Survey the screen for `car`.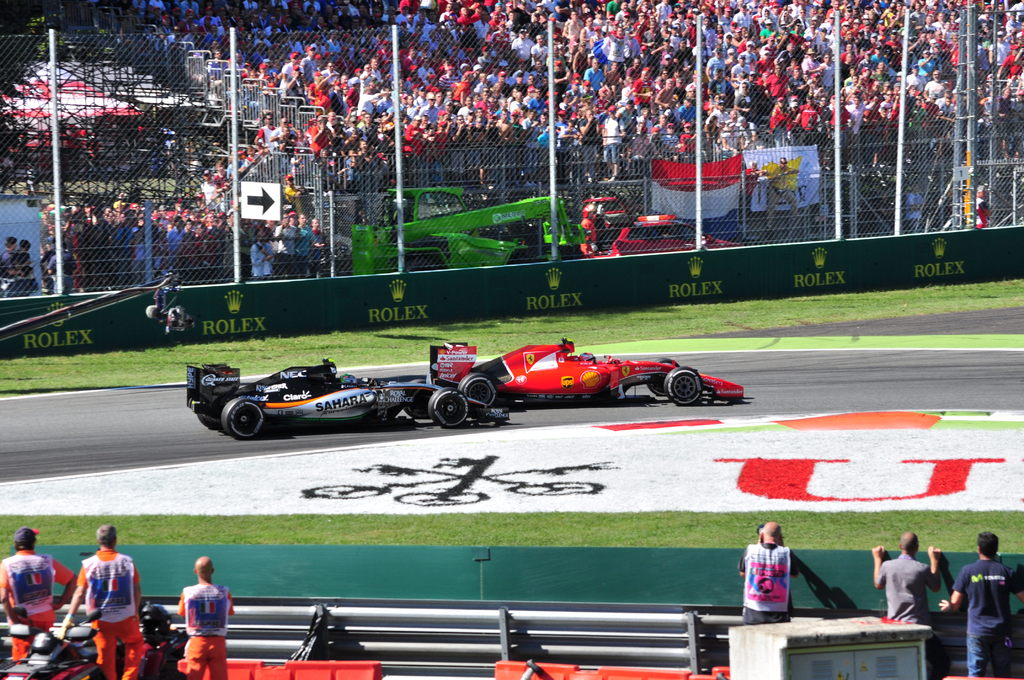
Survey found: [x1=583, y1=191, x2=743, y2=258].
